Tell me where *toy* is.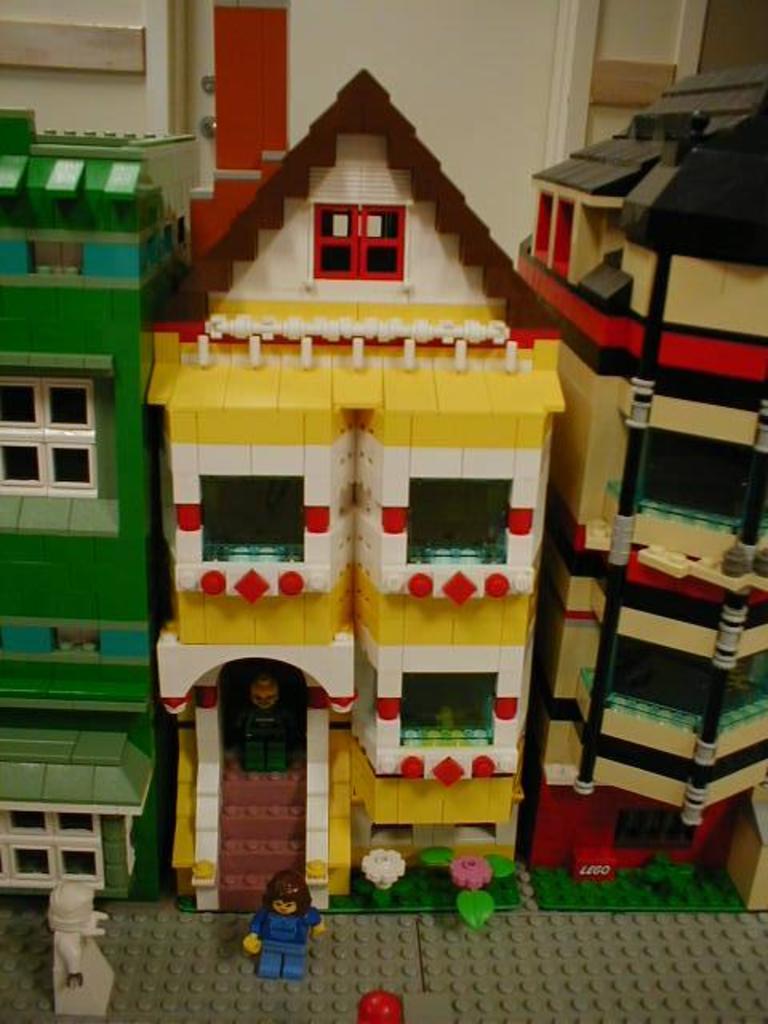
*toy* is at x1=240 y1=872 x2=314 y2=976.
